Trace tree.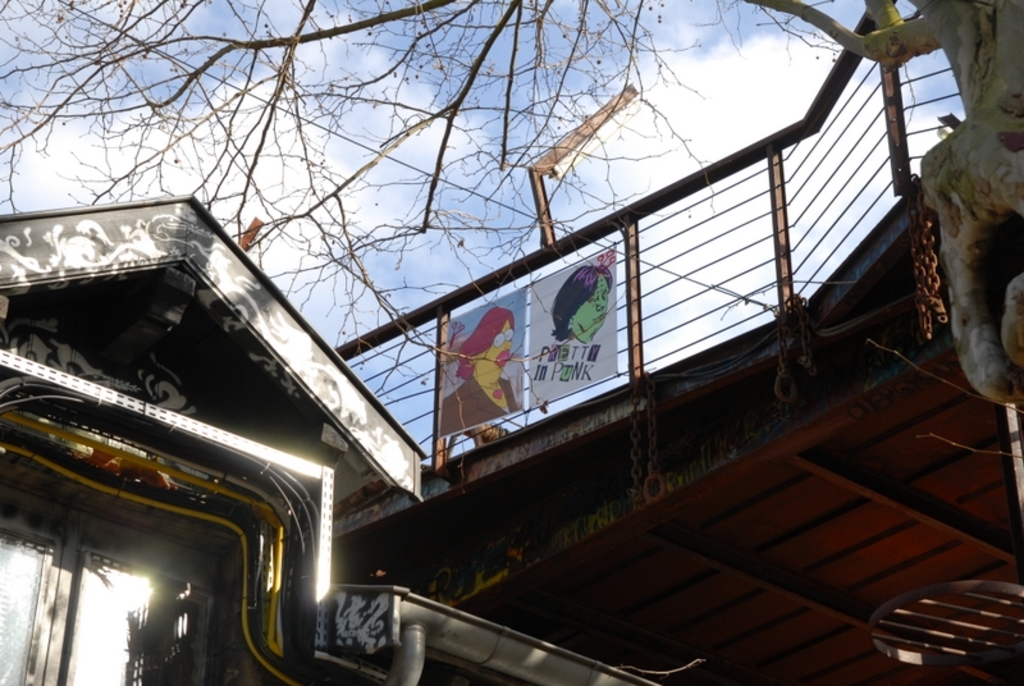
Traced to x1=0 y1=0 x2=1023 y2=453.
